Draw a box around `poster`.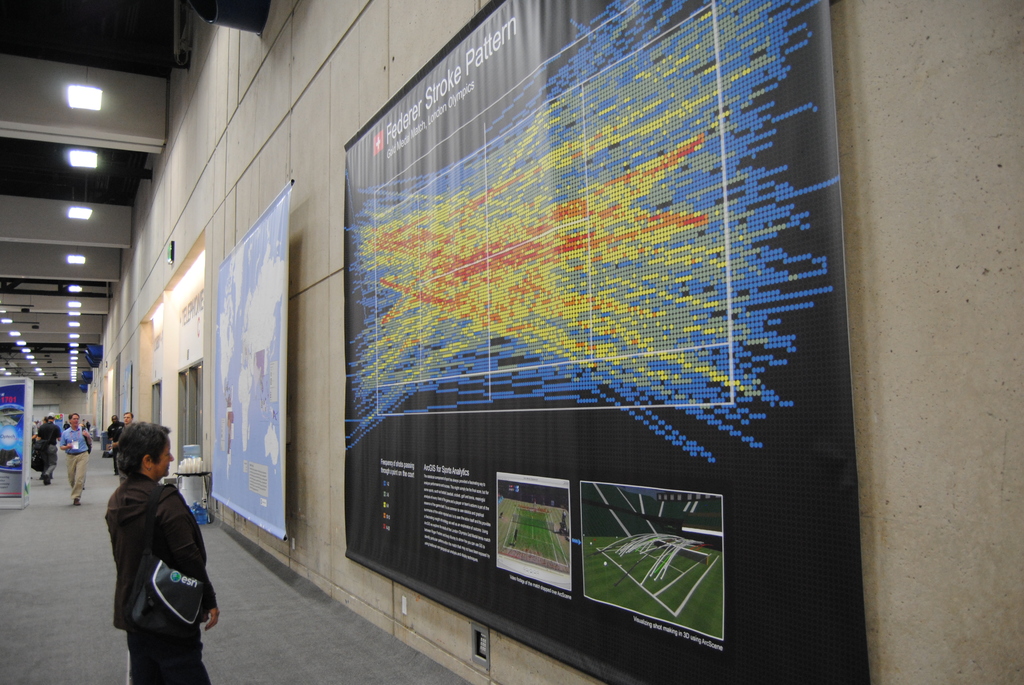
<box>211,187,291,538</box>.
